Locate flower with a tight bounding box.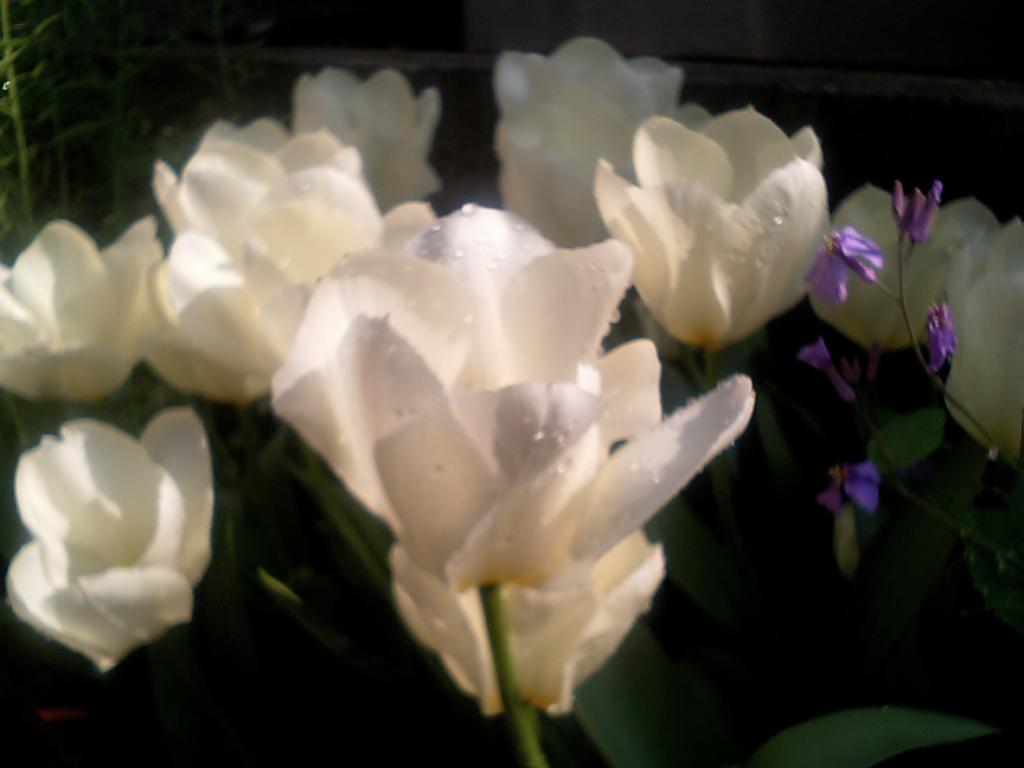
x1=806, y1=186, x2=998, y2=356.
